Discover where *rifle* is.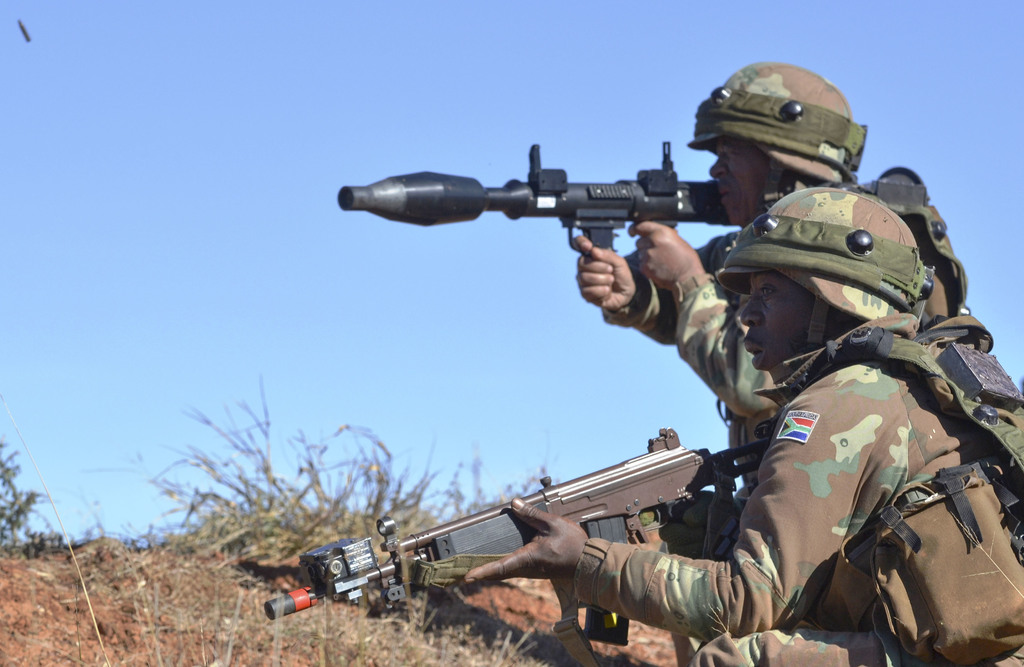
Discovered at l=262, t=418, r=779, b=646.
